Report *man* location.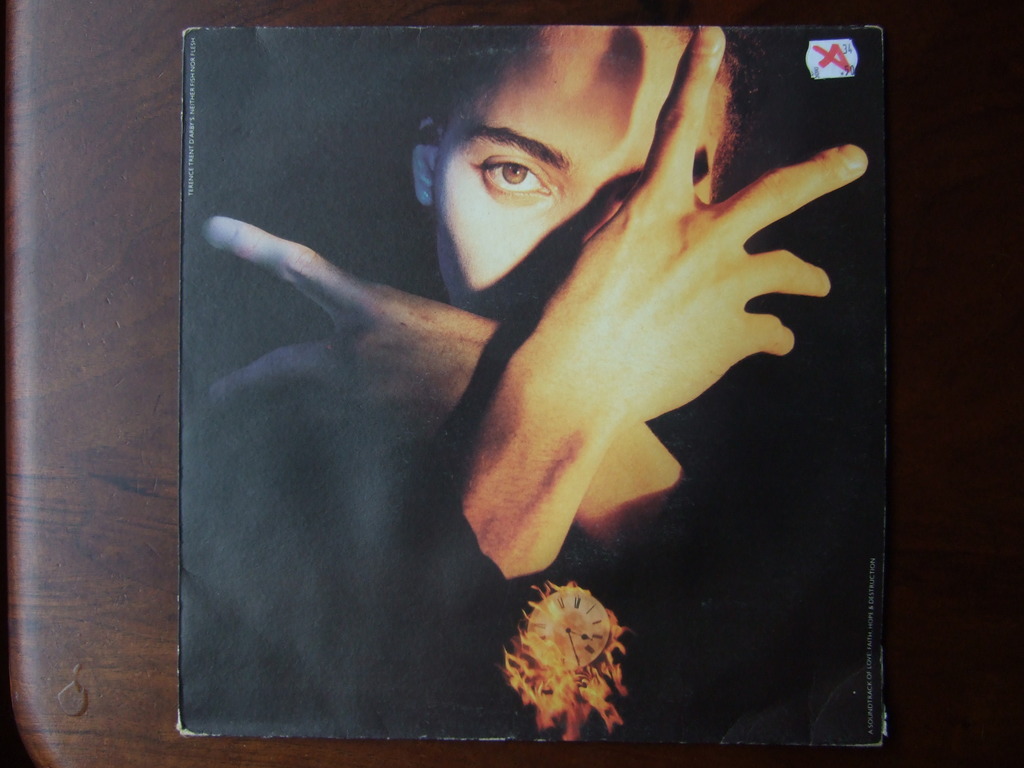
Report: (left=179, top=31, right=878, bottom=700).
